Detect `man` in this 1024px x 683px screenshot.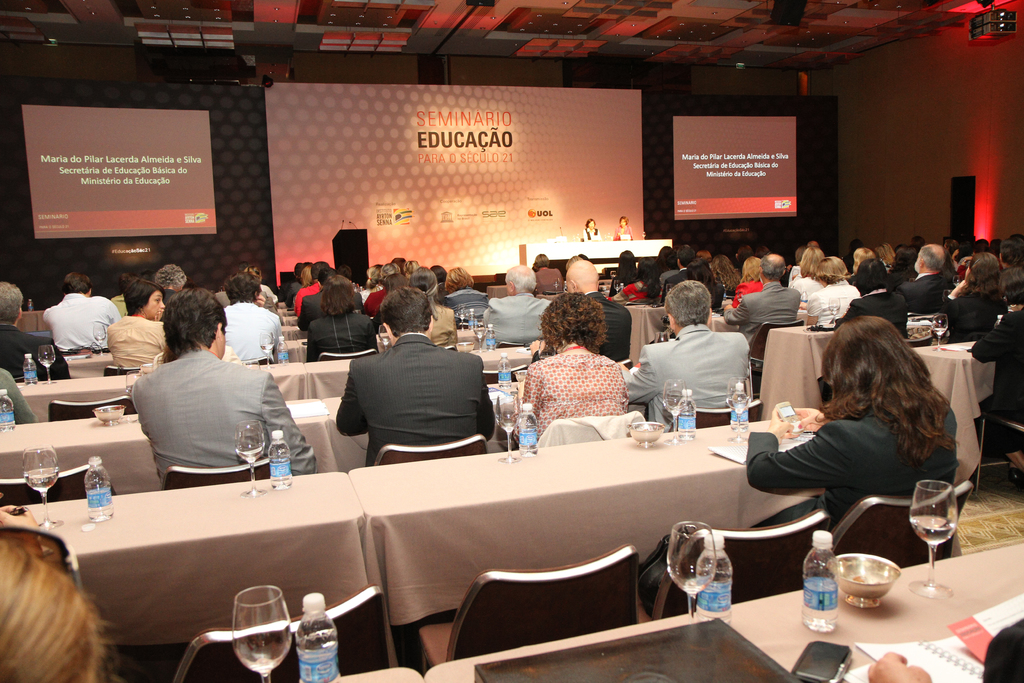
Detection: (left=480, top=264, right=554, bottom=349).
